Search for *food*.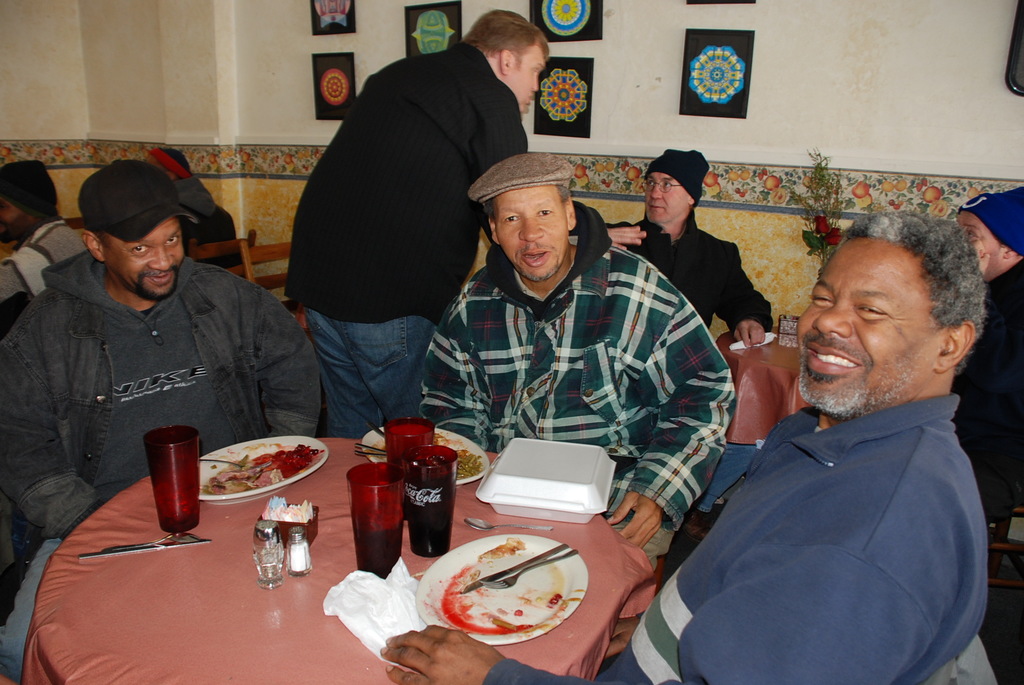
Found at 892:201:902:213.
